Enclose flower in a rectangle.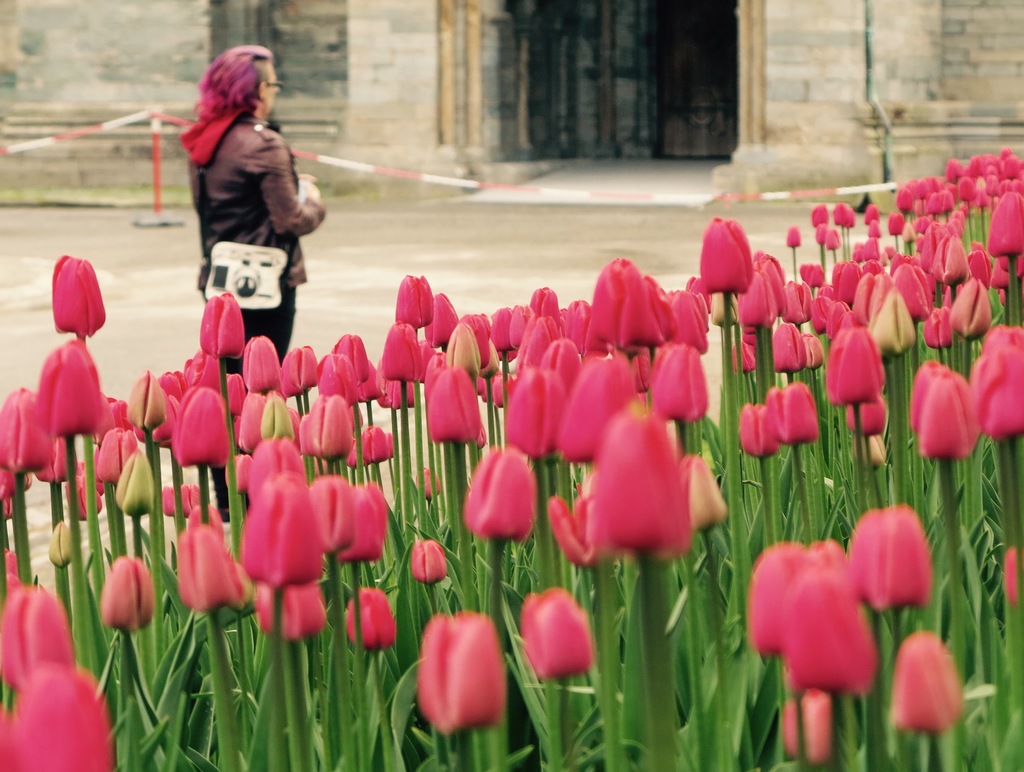
[x1=235, y1=470, x2=328, y2=585].
